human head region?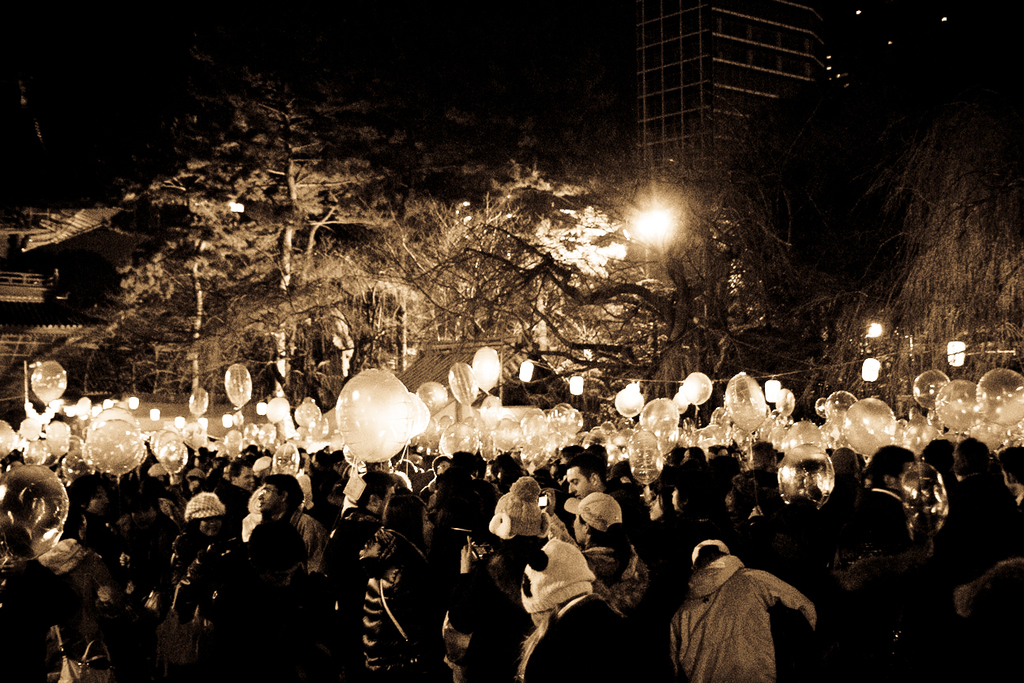
Rect(668, 472, 714, 515)
